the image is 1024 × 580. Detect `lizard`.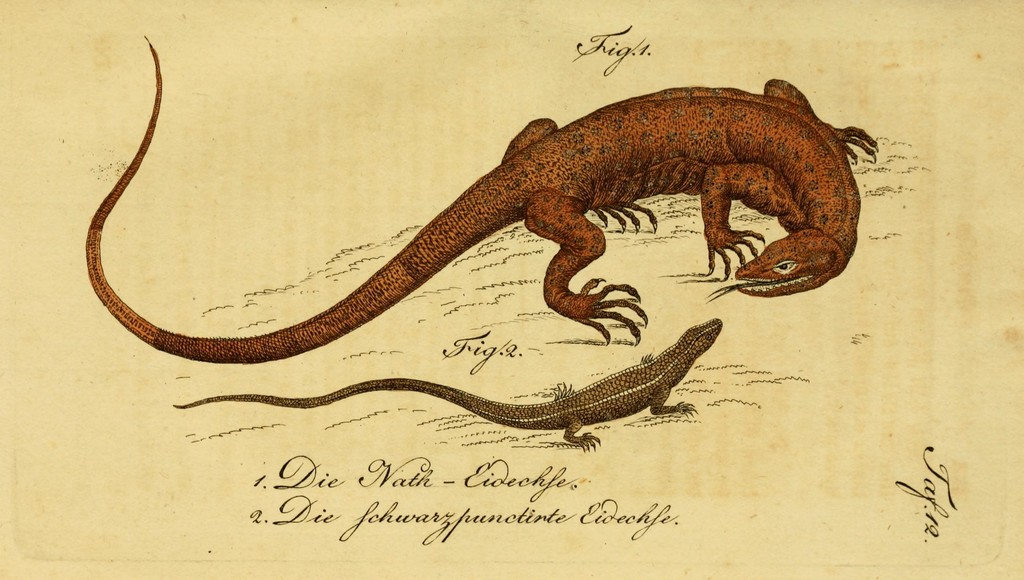
Detection: bbox=(180, 317, 717, 454).
